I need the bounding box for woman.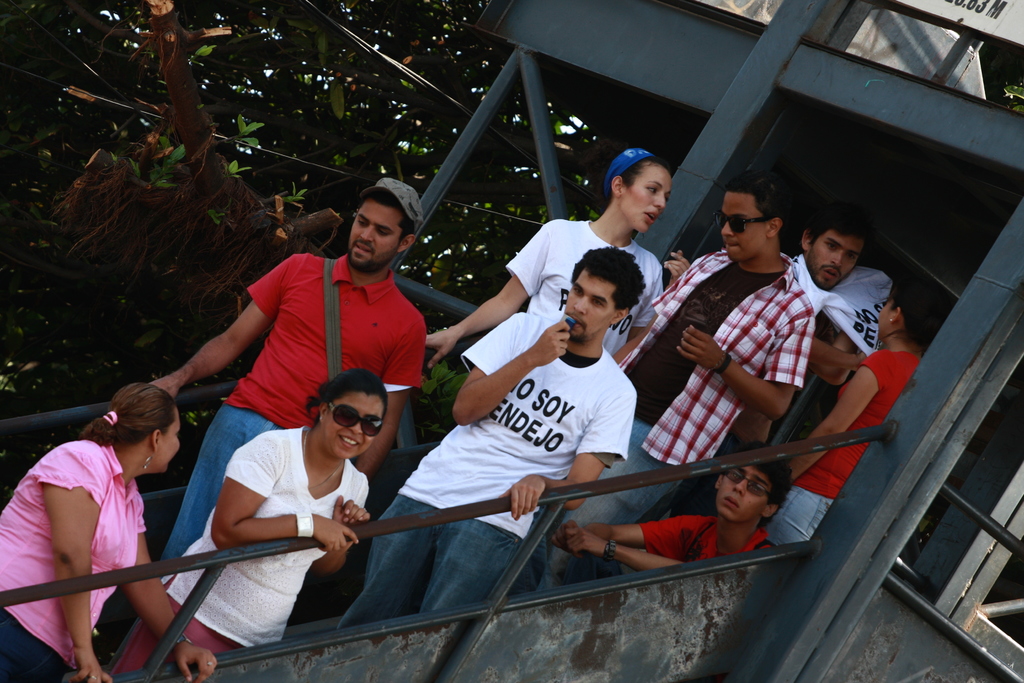
Here it is: {"left": 786, "top": 259, "right": 940, "bottom": 556}.
